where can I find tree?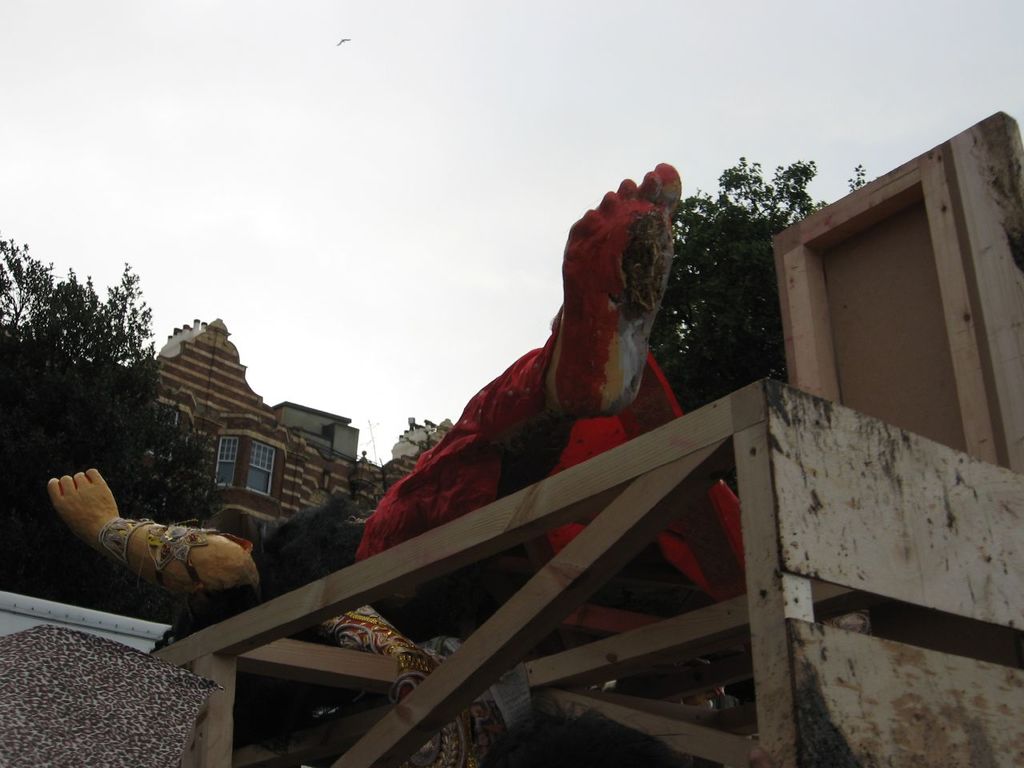
You can find it at bbox=(0, 222, 238, 634).
